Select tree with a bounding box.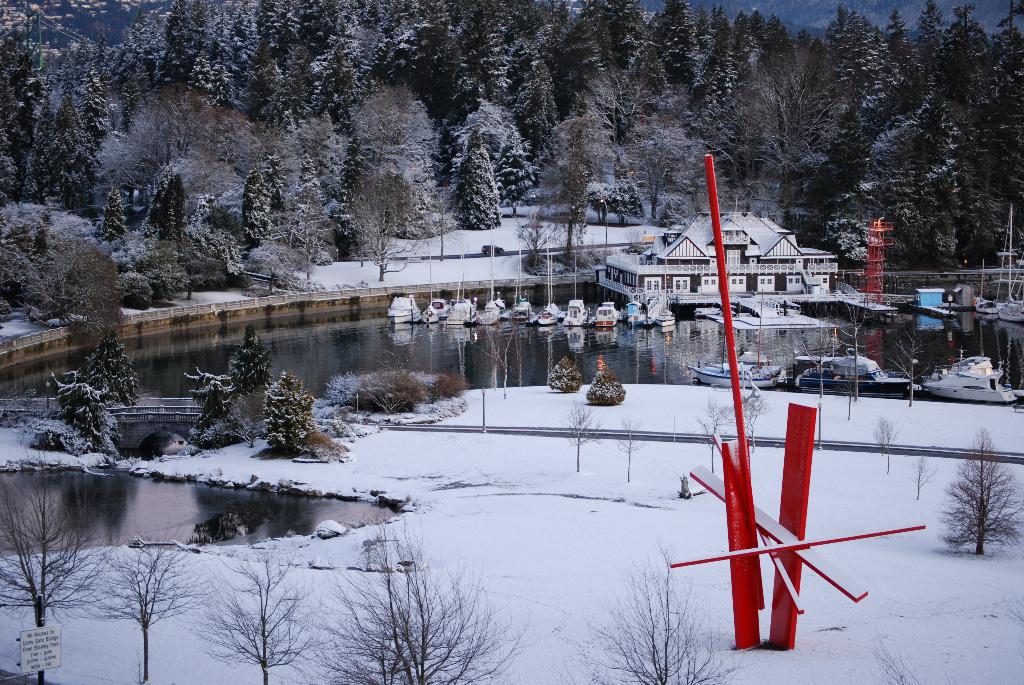
box(408, 0, 659, 155).
